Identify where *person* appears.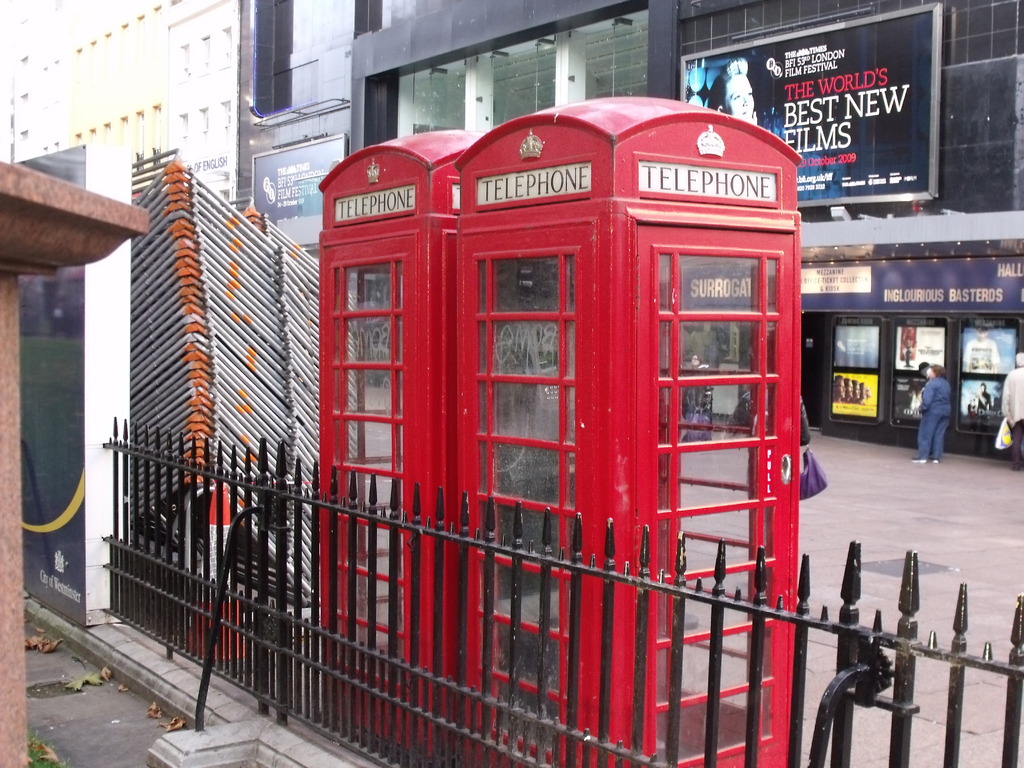
Appears at x1=728 y1=367 x2=814 y2=493.
